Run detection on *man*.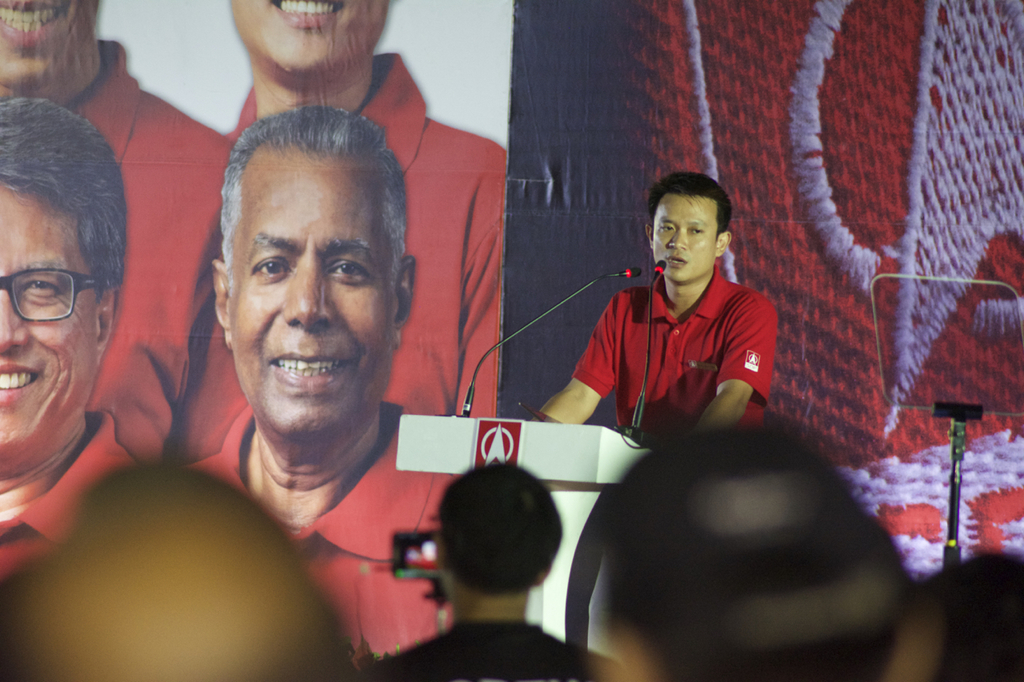
Result: [171, 0, 503, 457].
